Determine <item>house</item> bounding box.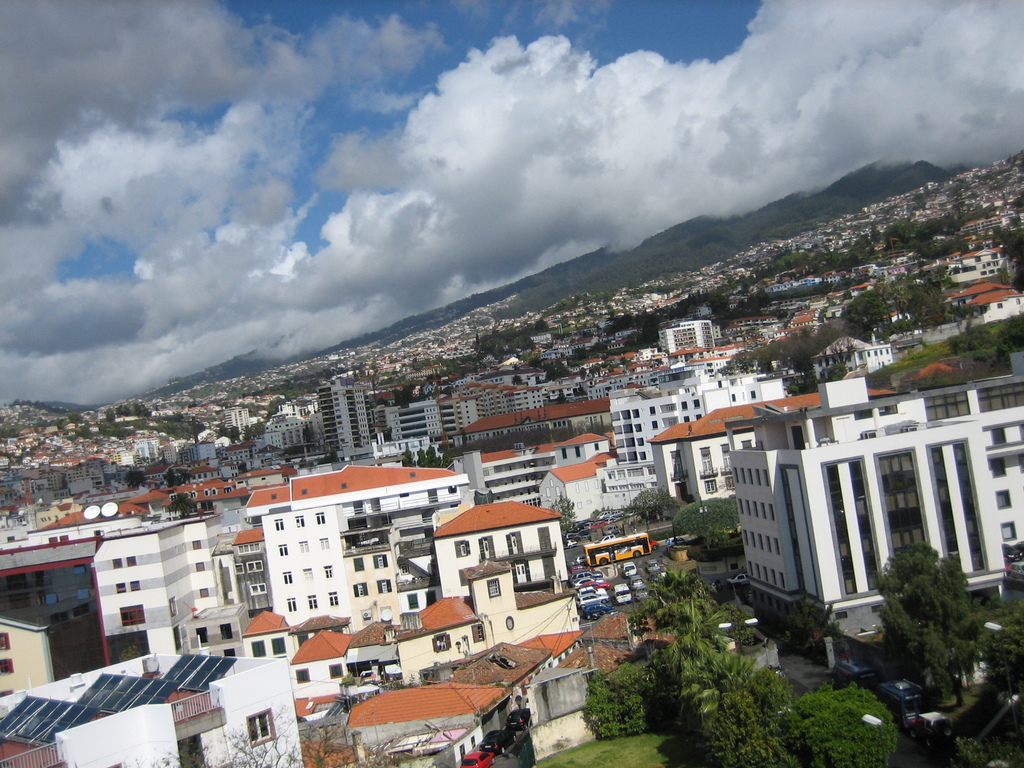
Determined: region(445, 380, 637, 456).
